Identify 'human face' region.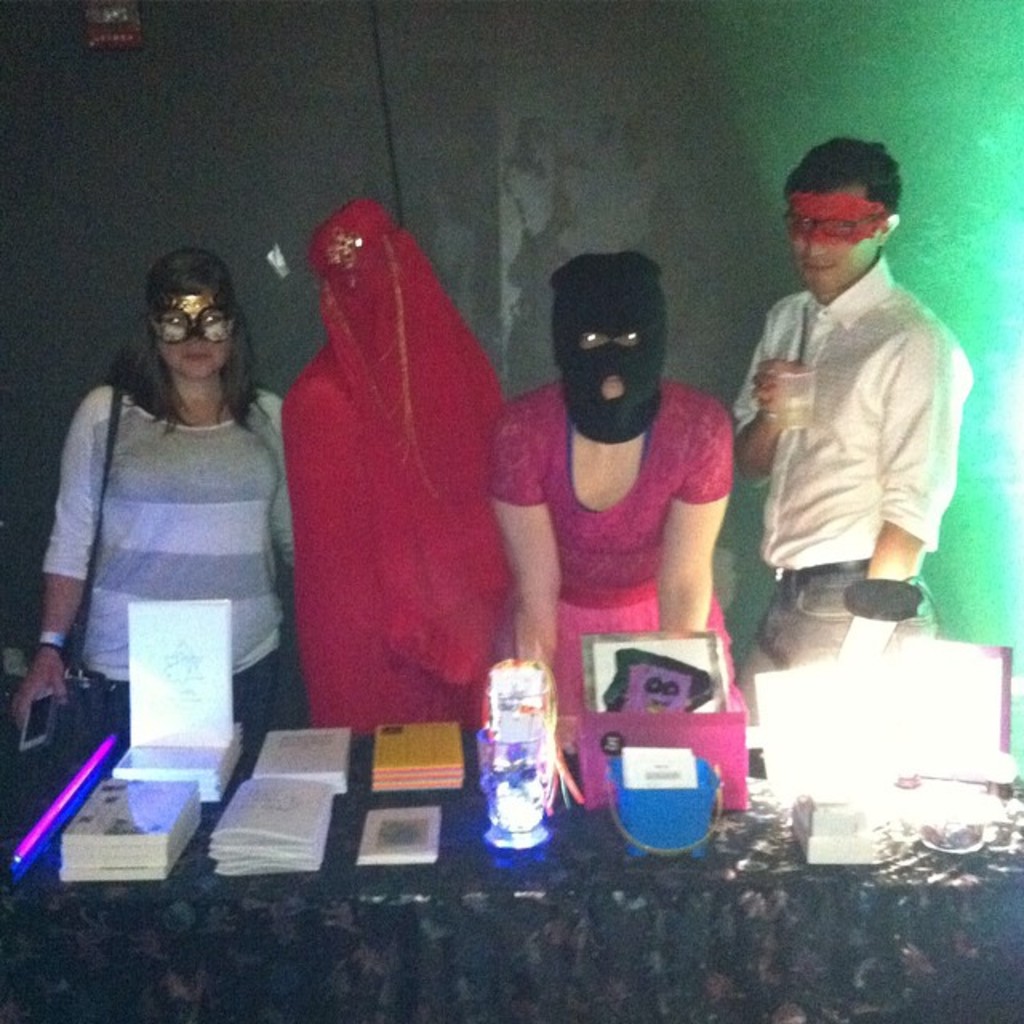
Region: Rect(789, 182, 869, 298).
